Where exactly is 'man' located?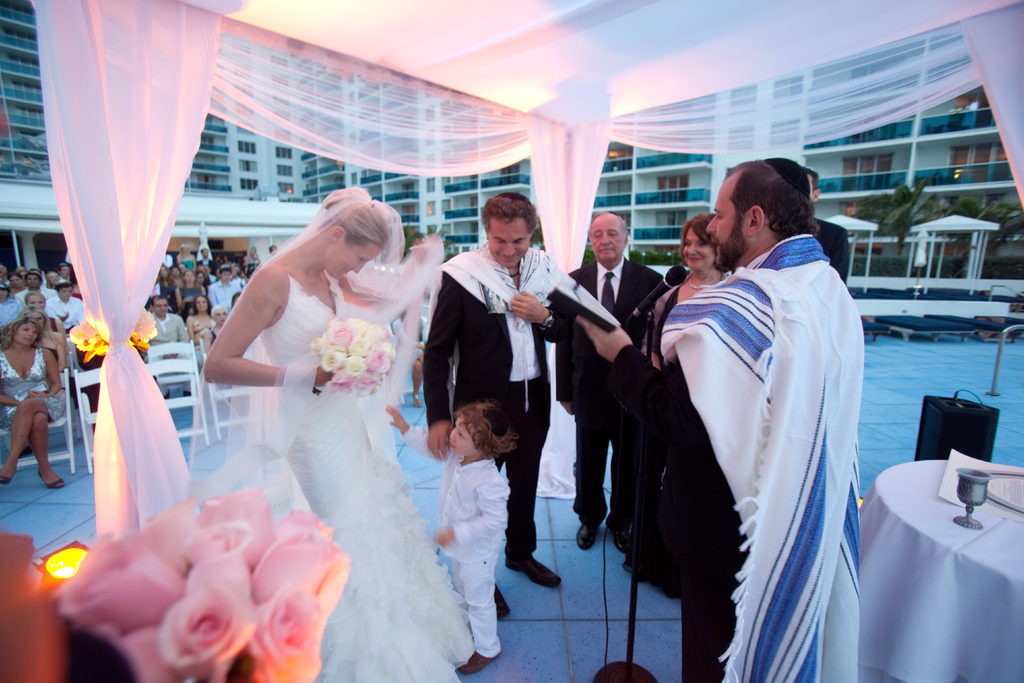
Its bounding box is detection(422, 192, 566, 619).
